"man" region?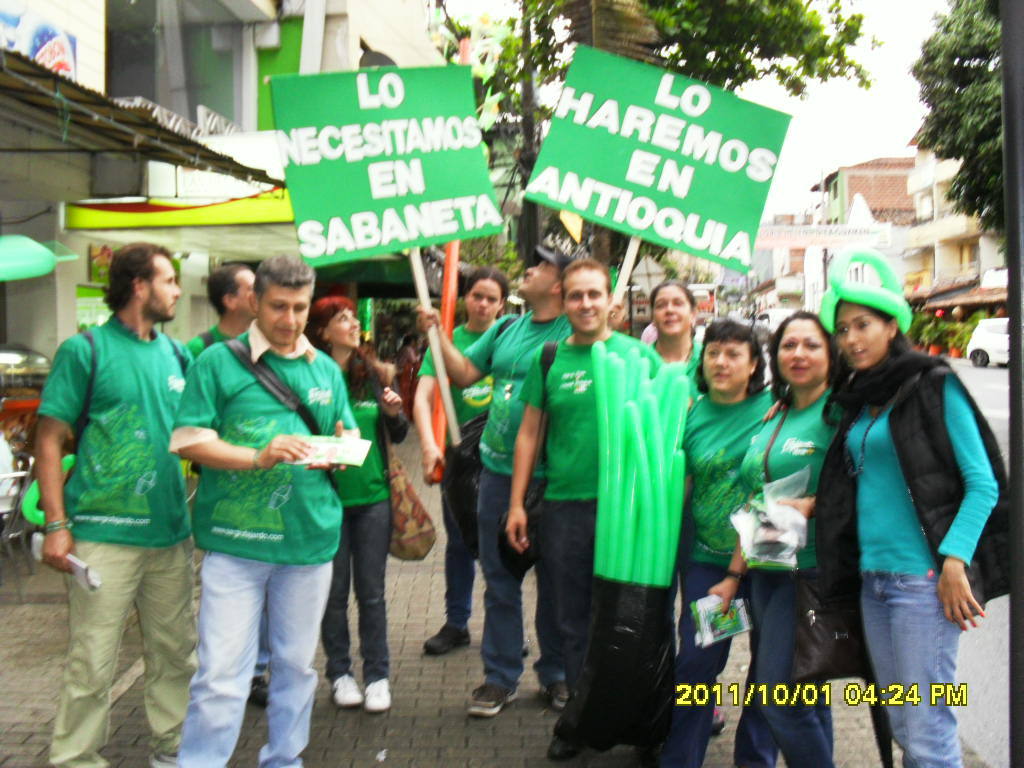
(36, 237, 194, 767)
